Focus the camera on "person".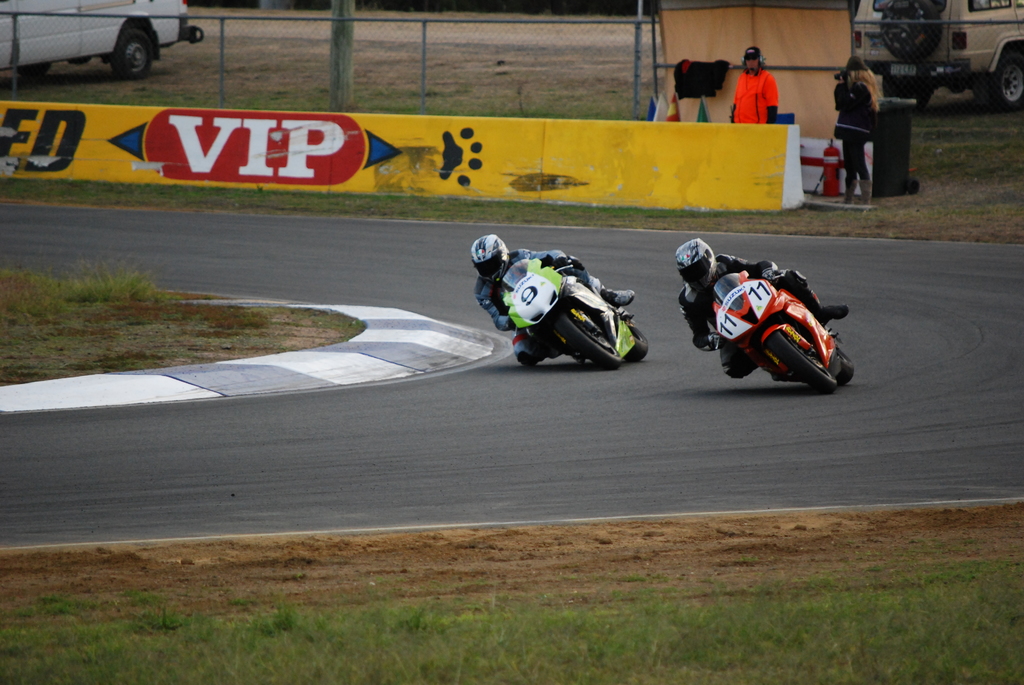
Focus region: box(724, 40, 796, 132).
